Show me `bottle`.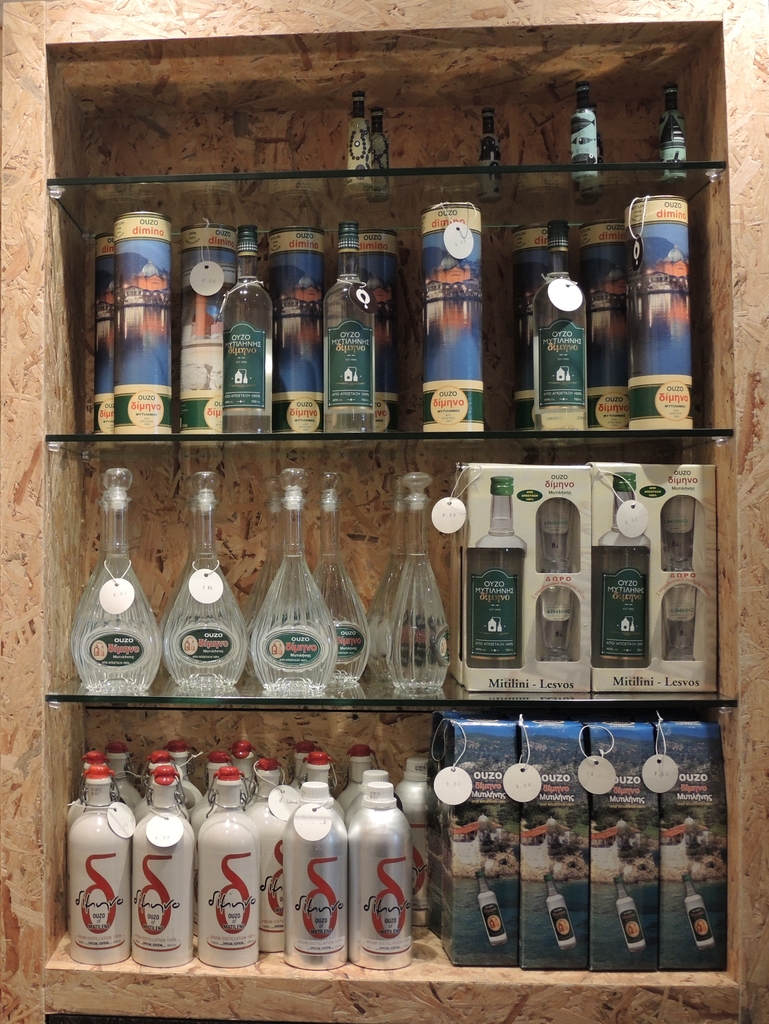
`bottle` is here: BBox(530, 219, 588, 431).
